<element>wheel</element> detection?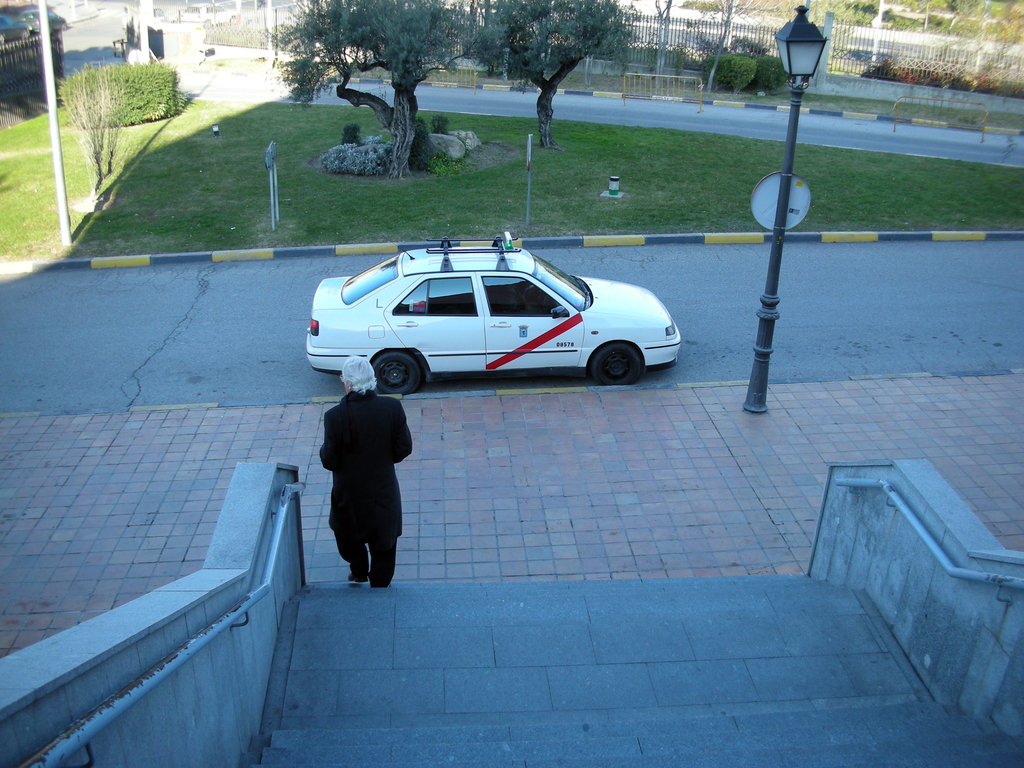
bbox(370, 352, 422, 393)
